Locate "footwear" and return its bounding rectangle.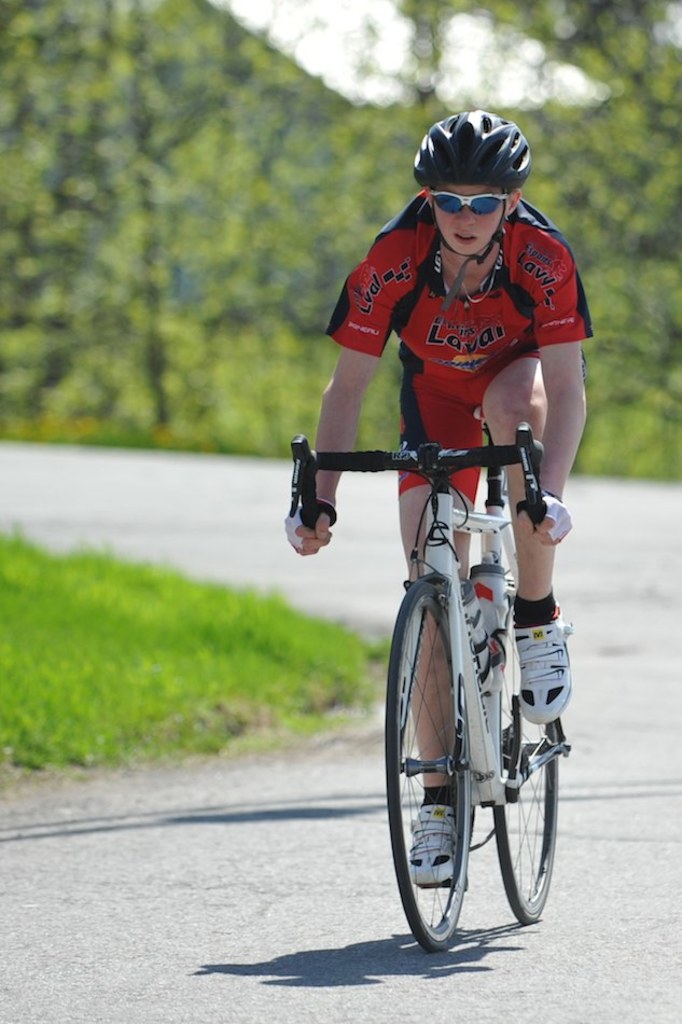
[x1=511, y1=594, x2=572, y2=728].
